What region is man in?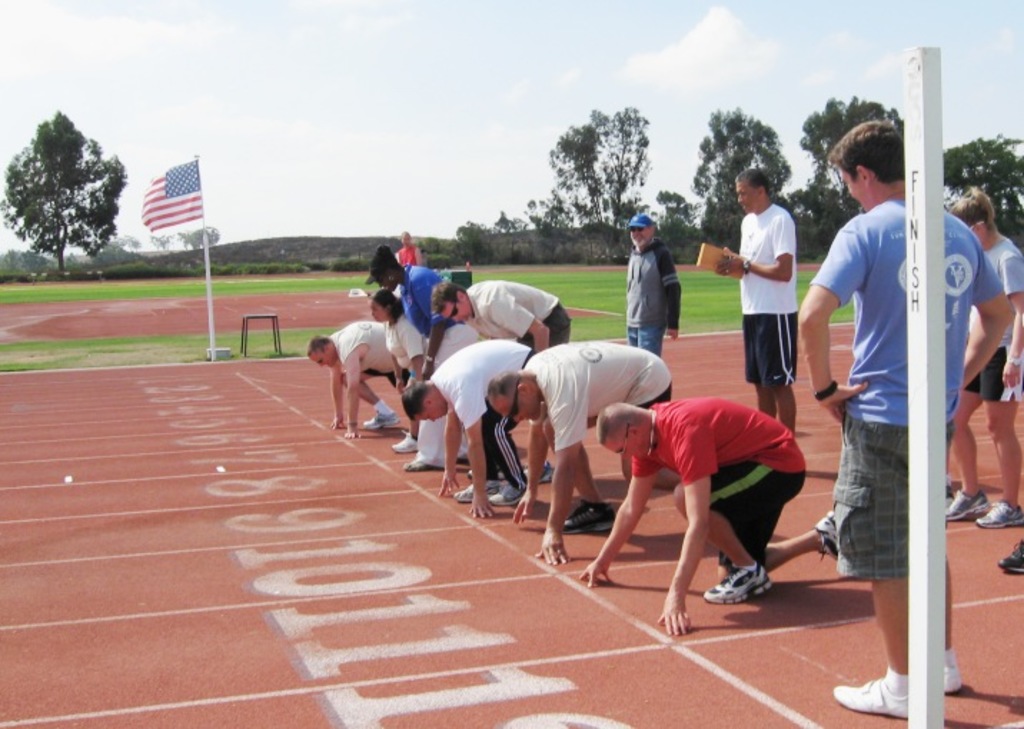
{"x1": 571, "y1": 386, "x2": 850, "y2": 645}.
